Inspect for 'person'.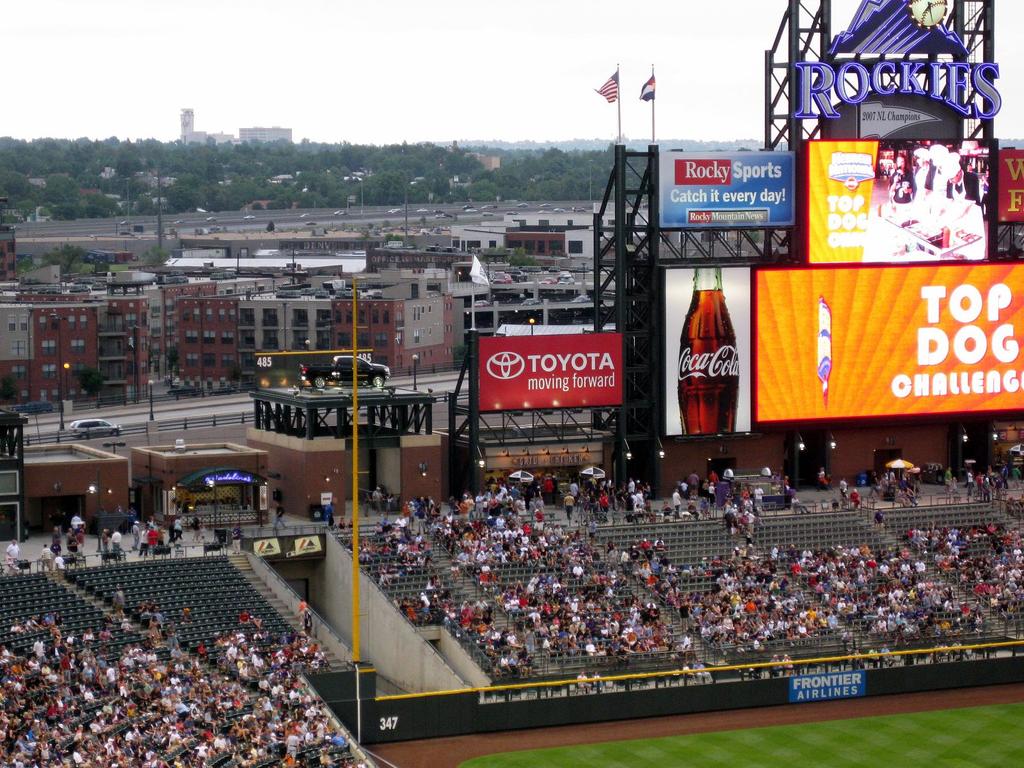
Inspection: region(632, 486, 648, 516).
